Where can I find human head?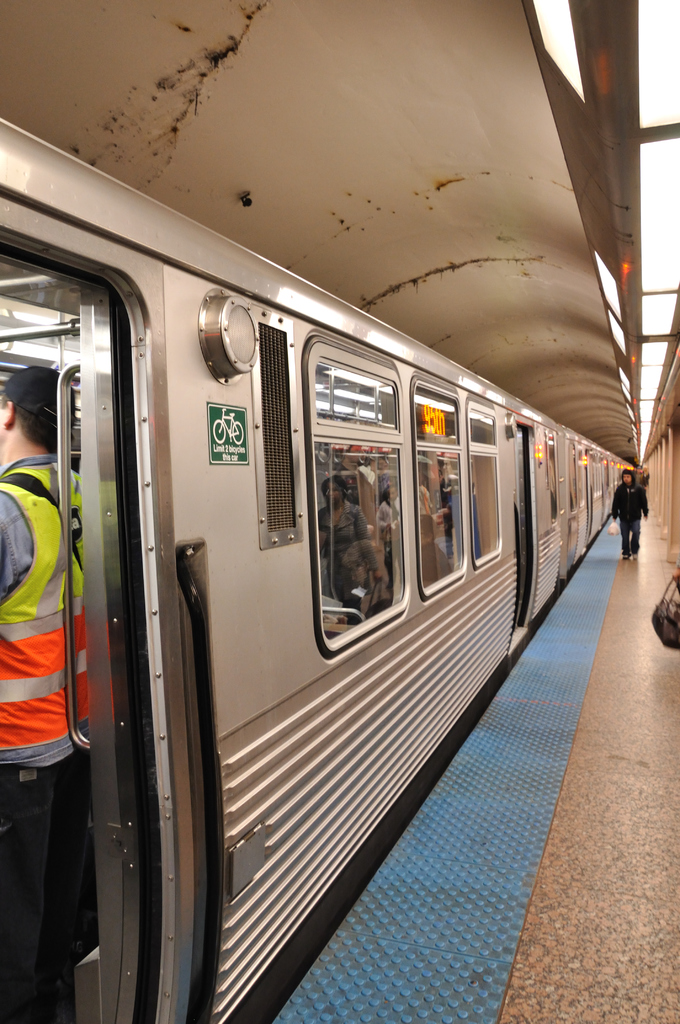
You can find it at box=[368, 445, 391, 470].
